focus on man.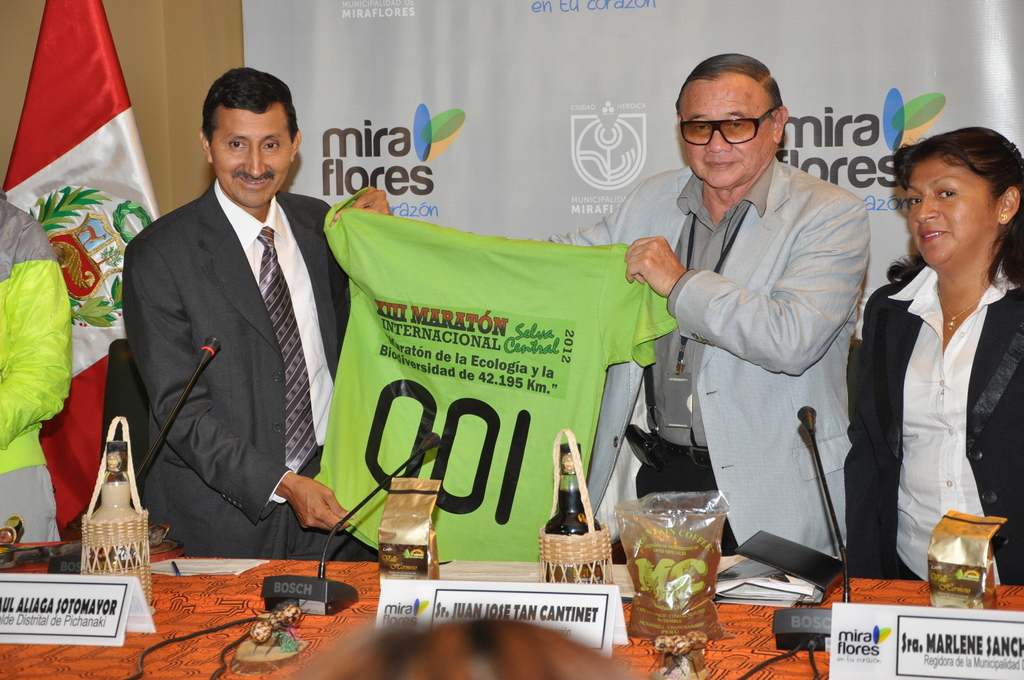
Focused at {"left": 108, "top": 77, "right": 363, "bottom": 592}.
